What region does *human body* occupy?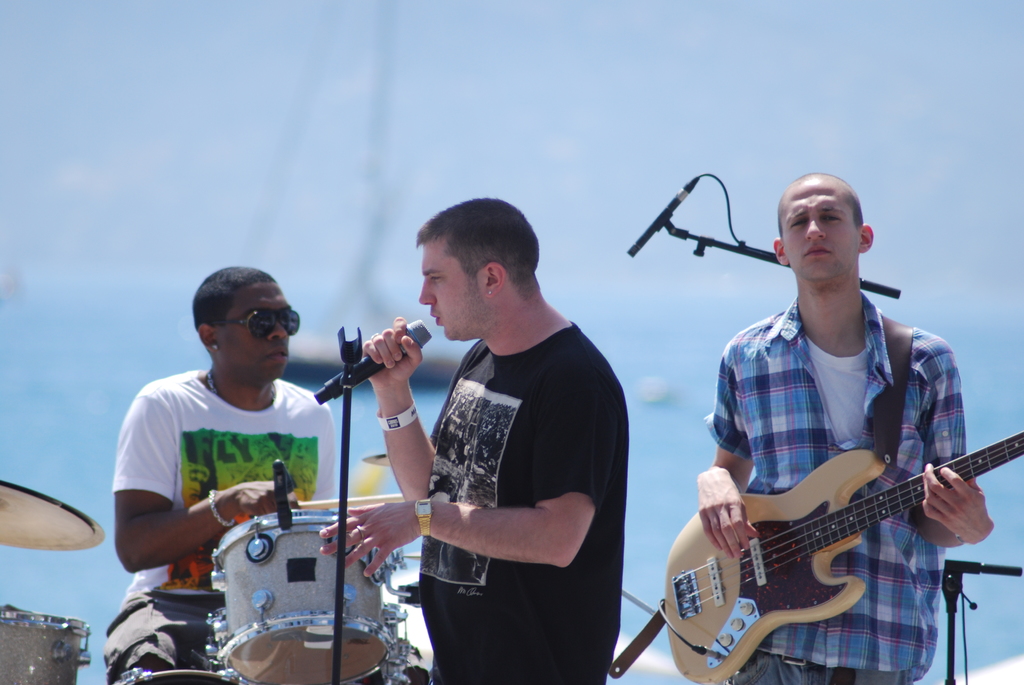
[x1=681, y1=183, x2=989, y2=684].
